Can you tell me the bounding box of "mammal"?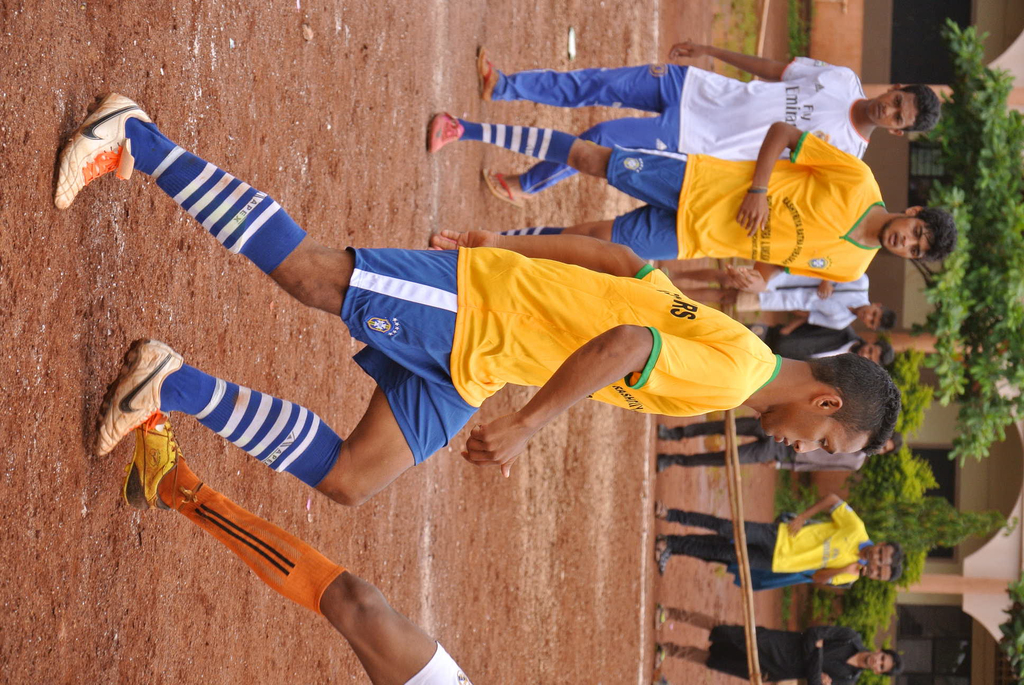
<box>58,90,904,506</box>.
